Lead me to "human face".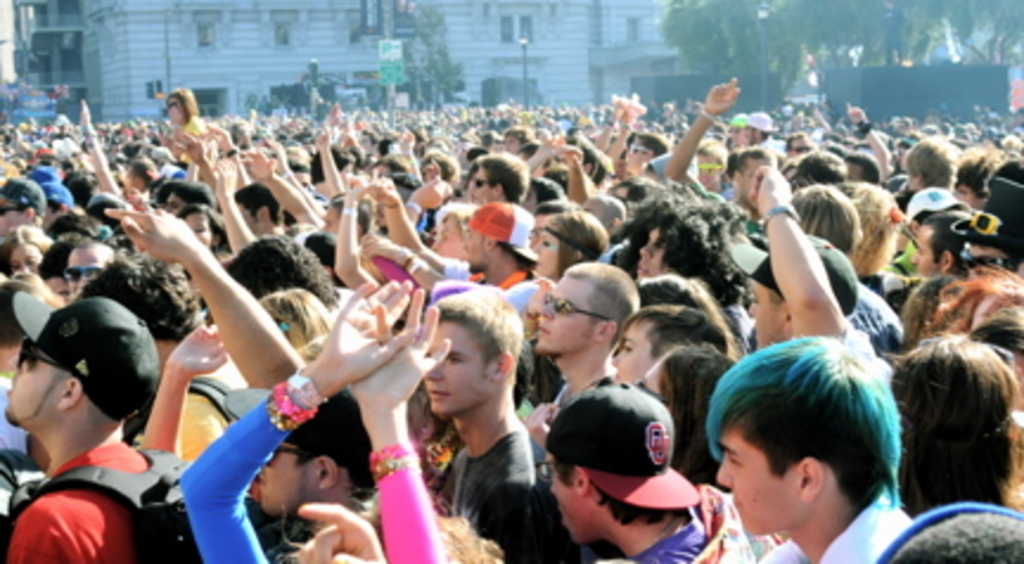
Lead to 716,431,801,533.
